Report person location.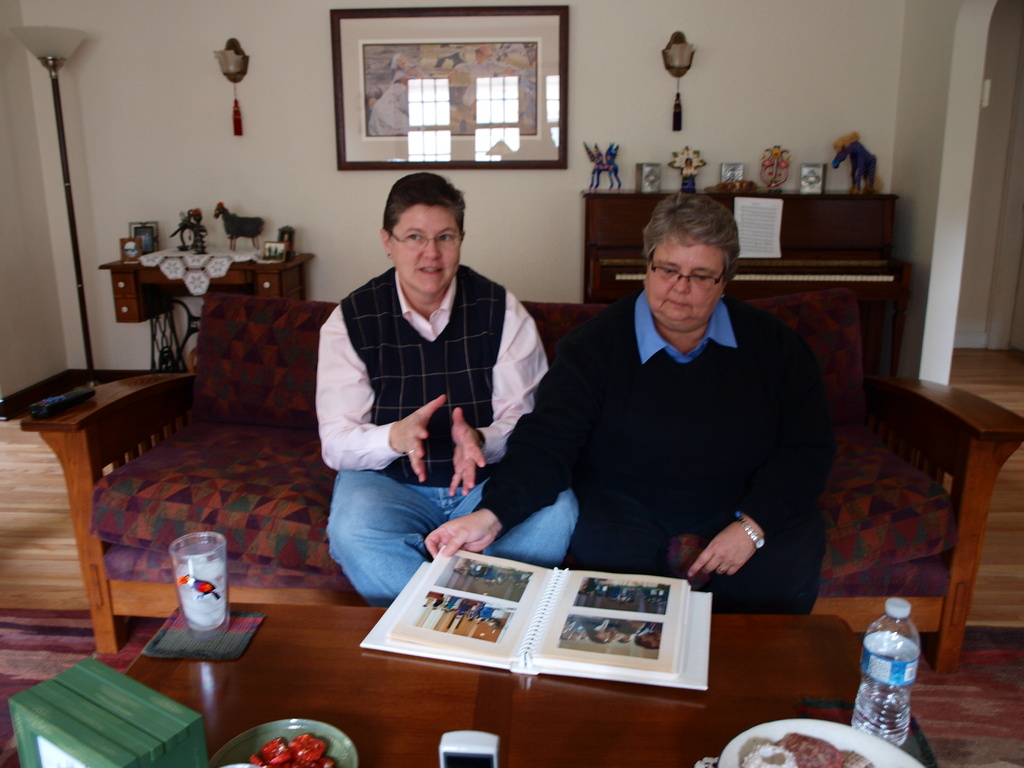
Report: (630,582,675,650).
